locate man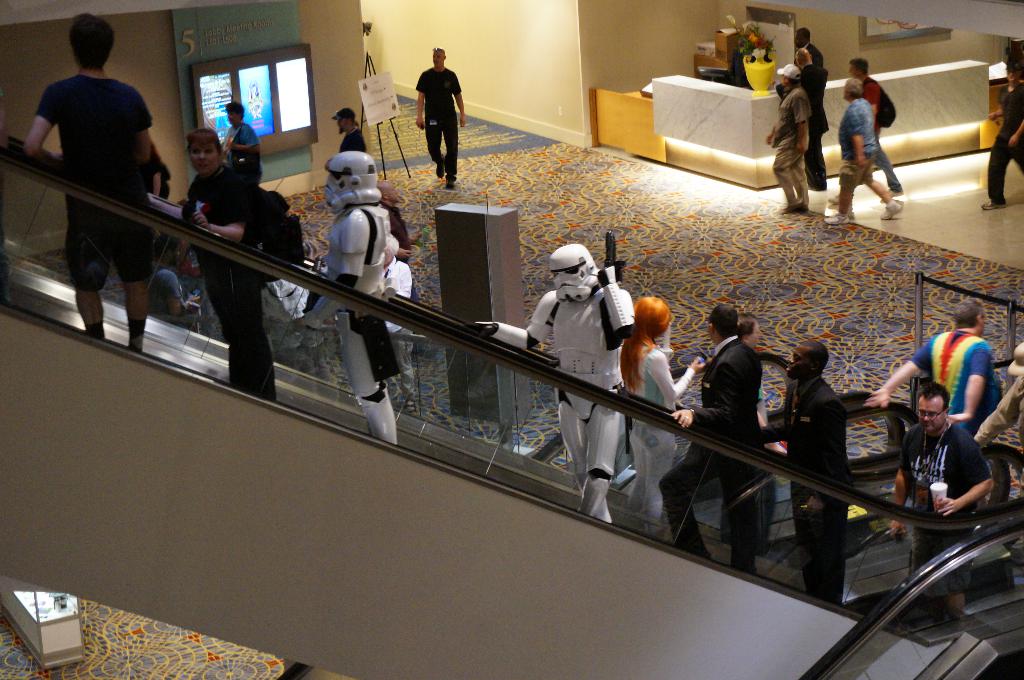
[758, 340, 853, 606]
